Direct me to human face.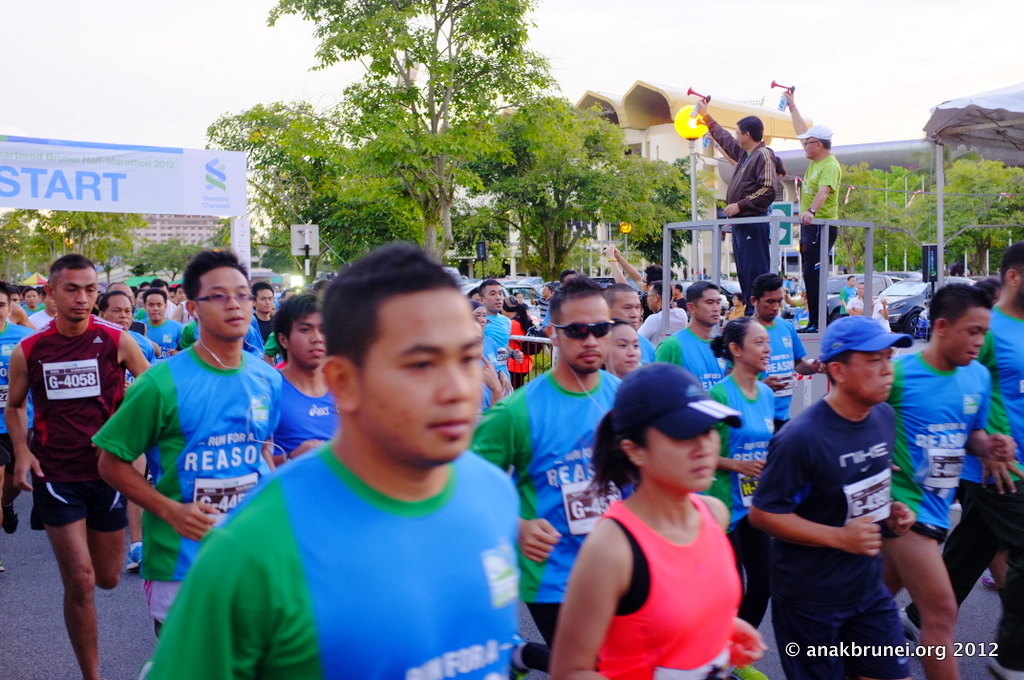
Direction: crop(939, 301, 995, 367).
